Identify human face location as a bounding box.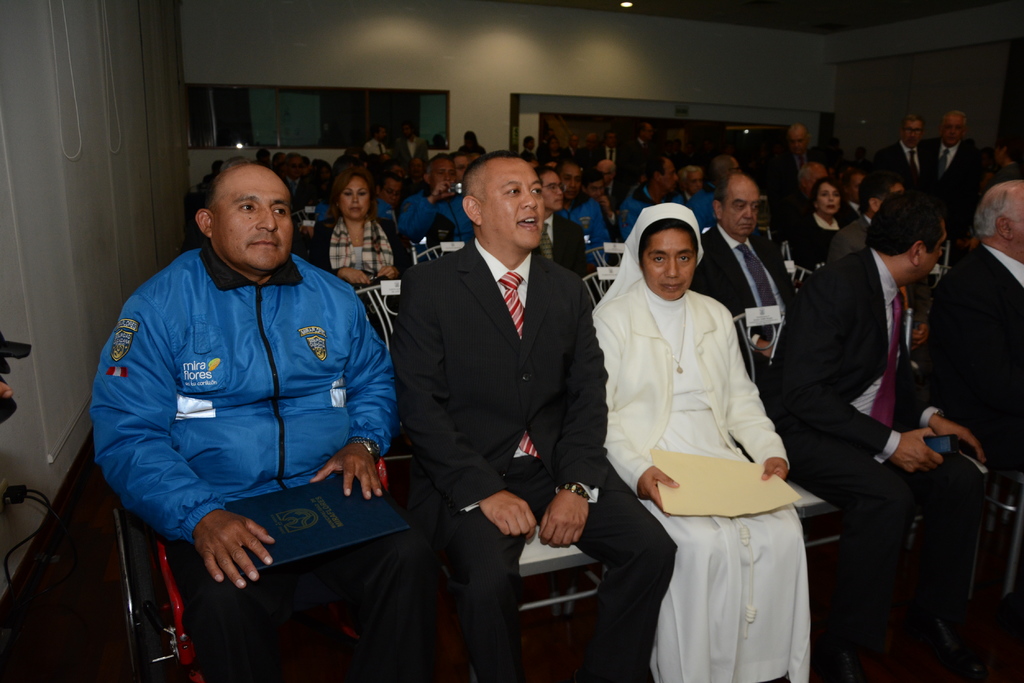
918, 223, 954, 271.
